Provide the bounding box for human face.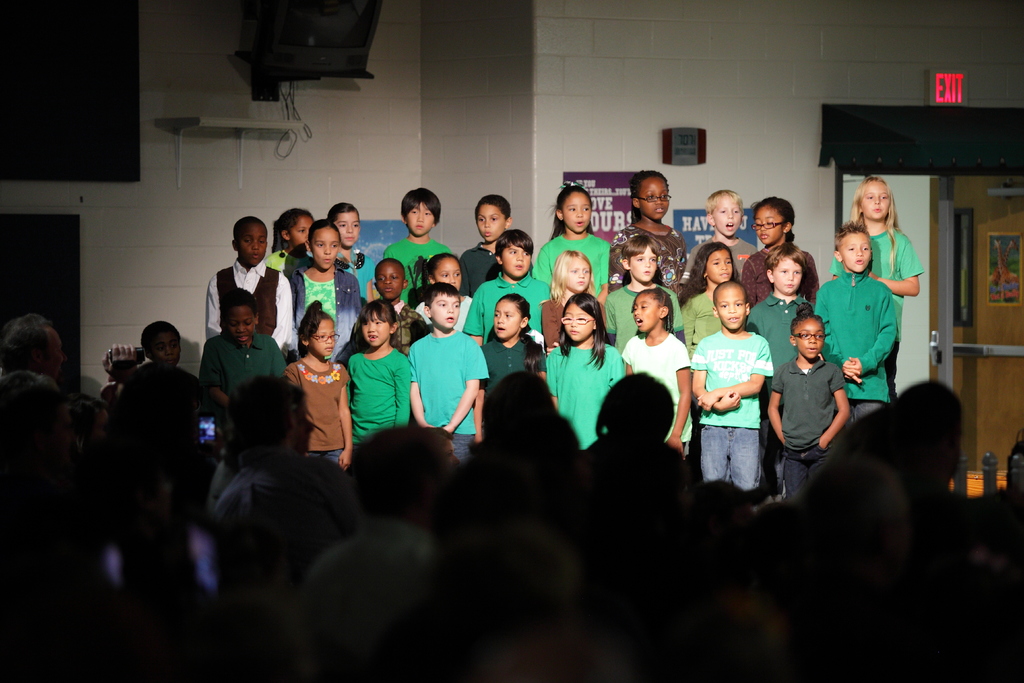
detection(754, 206, 780, 246).
